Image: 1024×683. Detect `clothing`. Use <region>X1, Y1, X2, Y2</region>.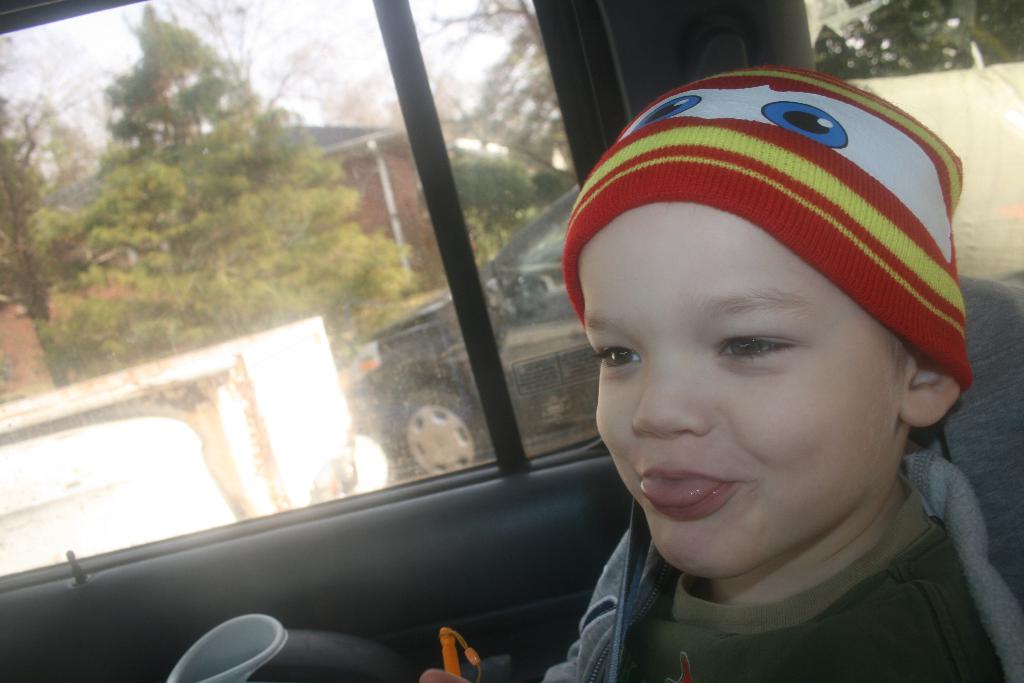
<region>536, 445, 1023, 682</region>.
